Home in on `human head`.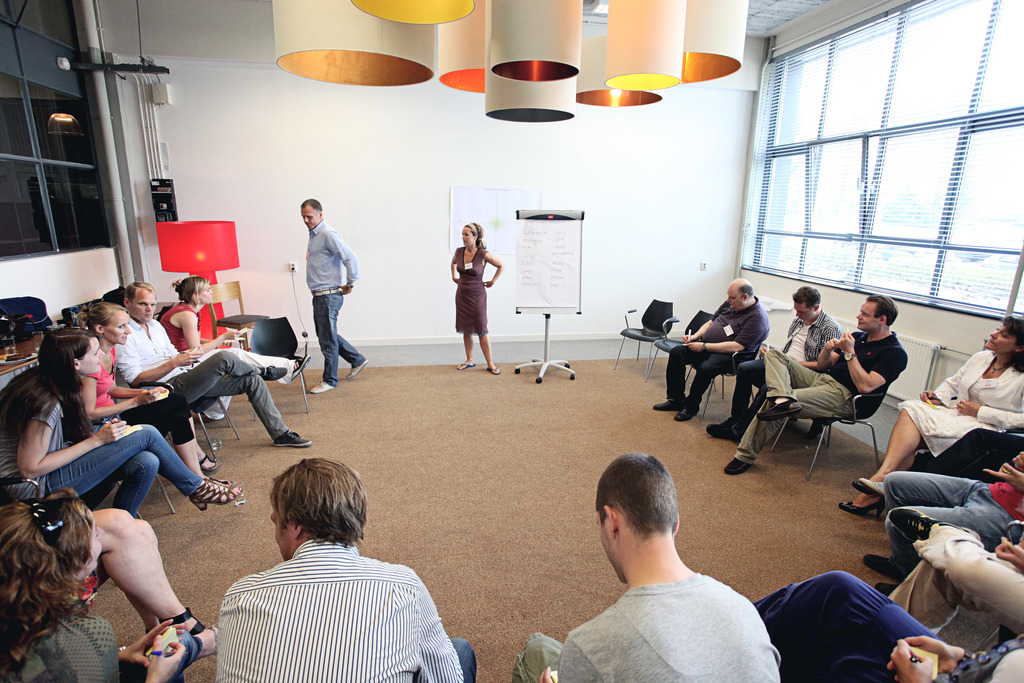
Homed in at rect(36, 328, 105, 375).
